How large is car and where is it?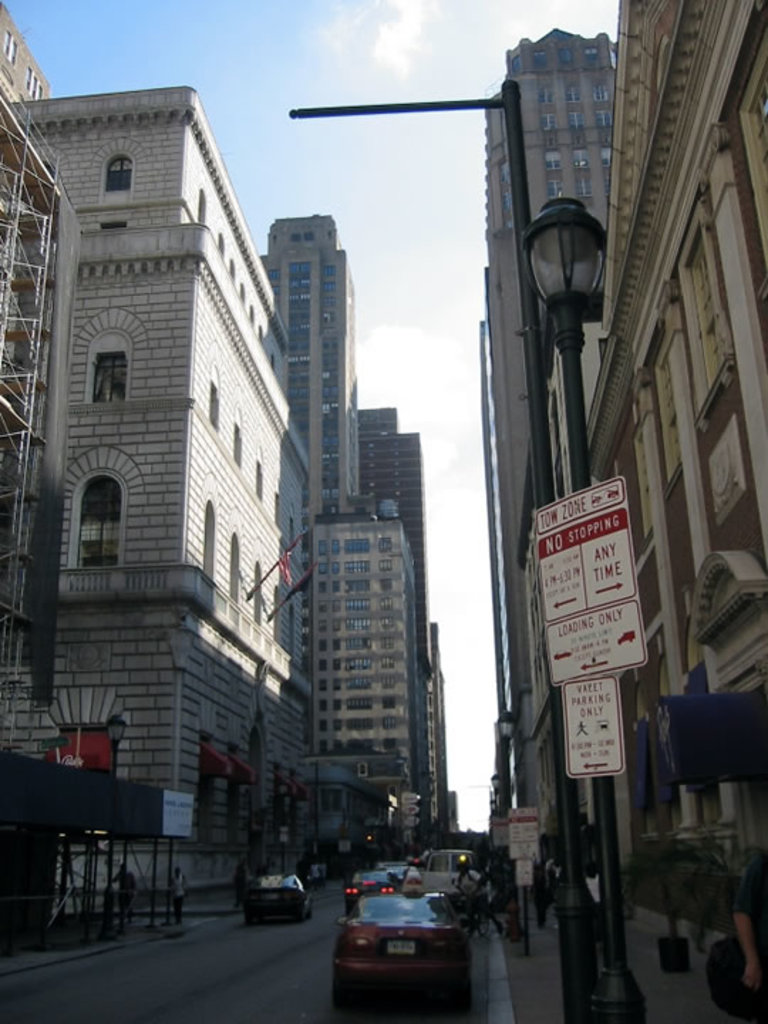
Bounding box: 240 873 313 922.
